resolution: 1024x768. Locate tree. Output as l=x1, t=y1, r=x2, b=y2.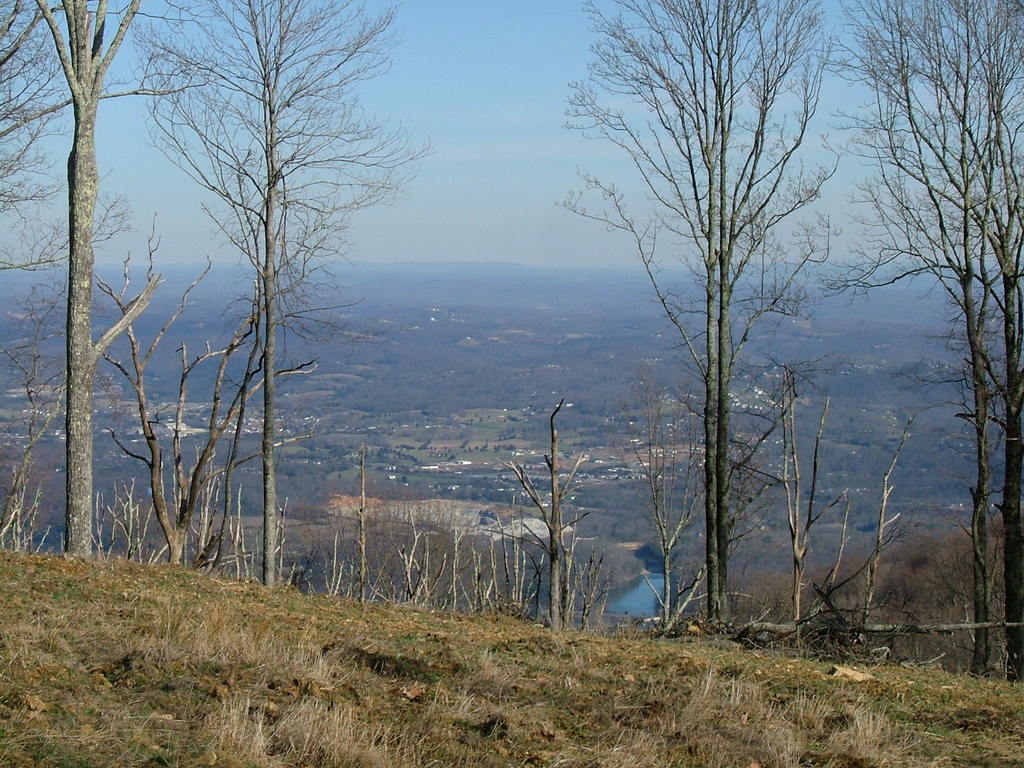
l=849, t=410, r=922, b=632.
